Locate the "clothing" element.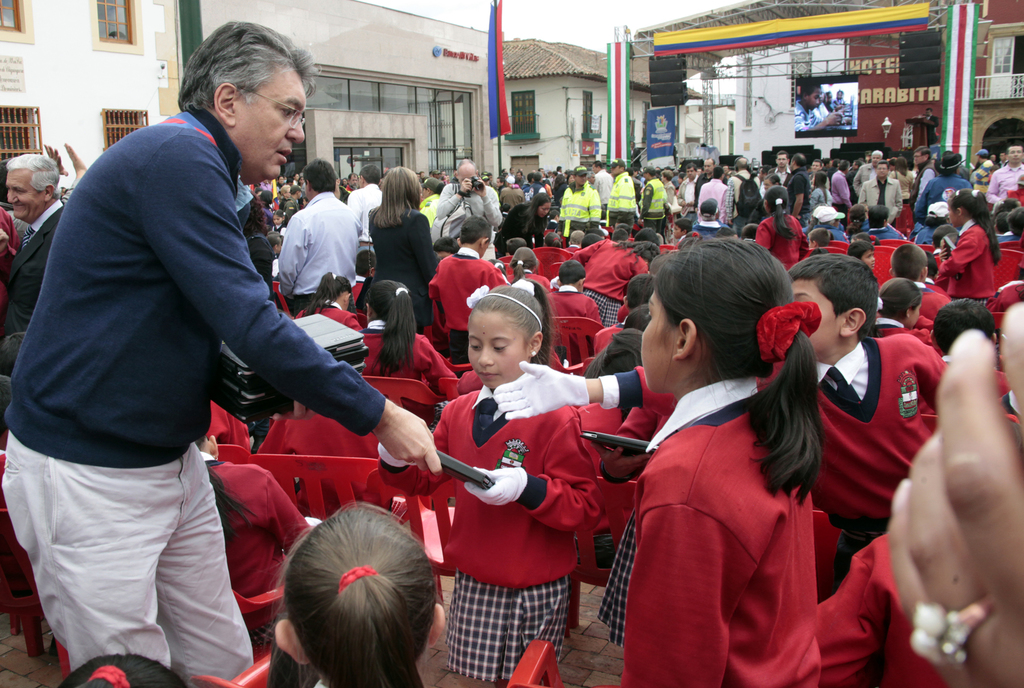
Element bbox: select_region(428, 247, 504, 377).
